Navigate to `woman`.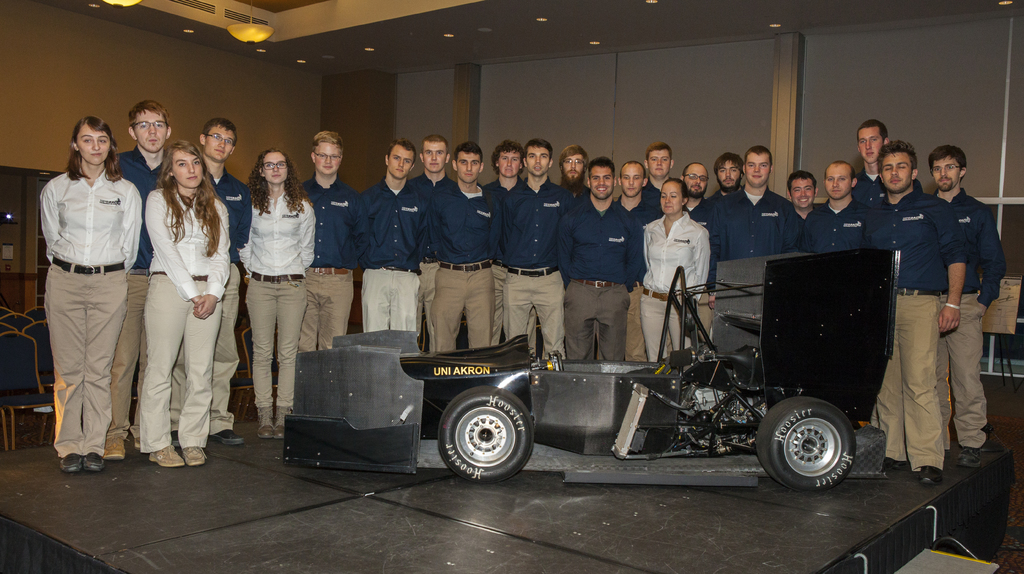
Navigation target: [639,179,712,362].
